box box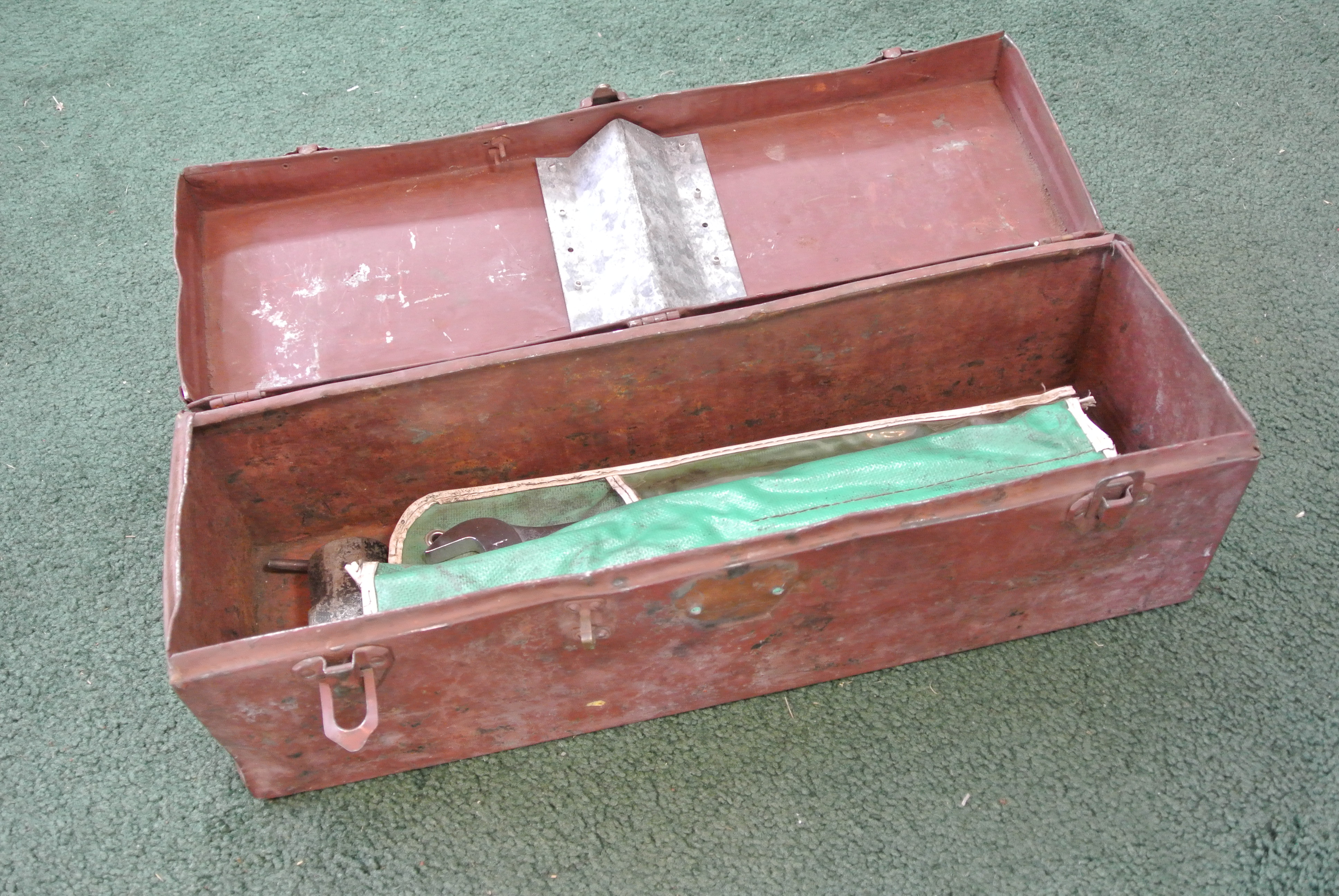
bbox(27, 17, 450, 290)
